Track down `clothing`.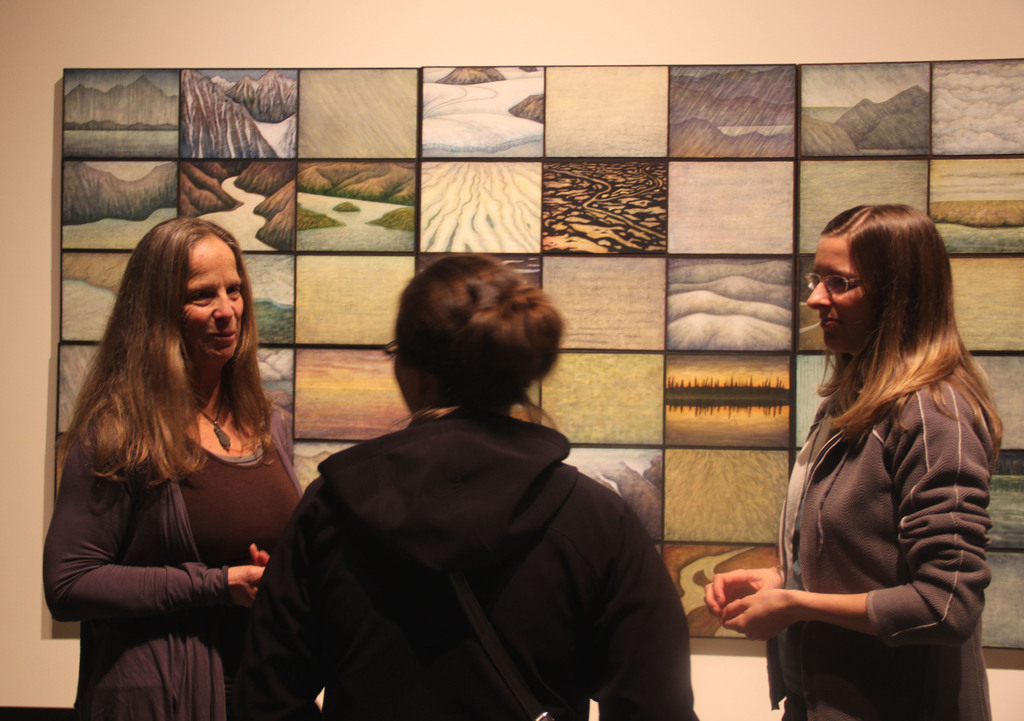
Tracked to 243/417/698/720.
